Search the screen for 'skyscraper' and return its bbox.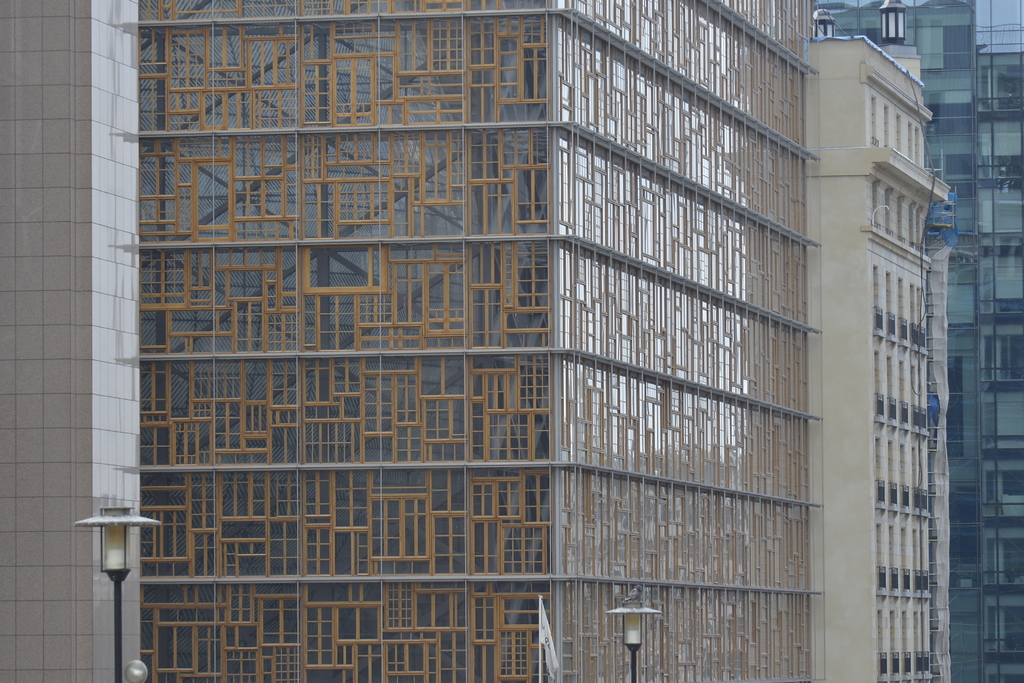
Found: select_region(0, 0, 956, 682).
